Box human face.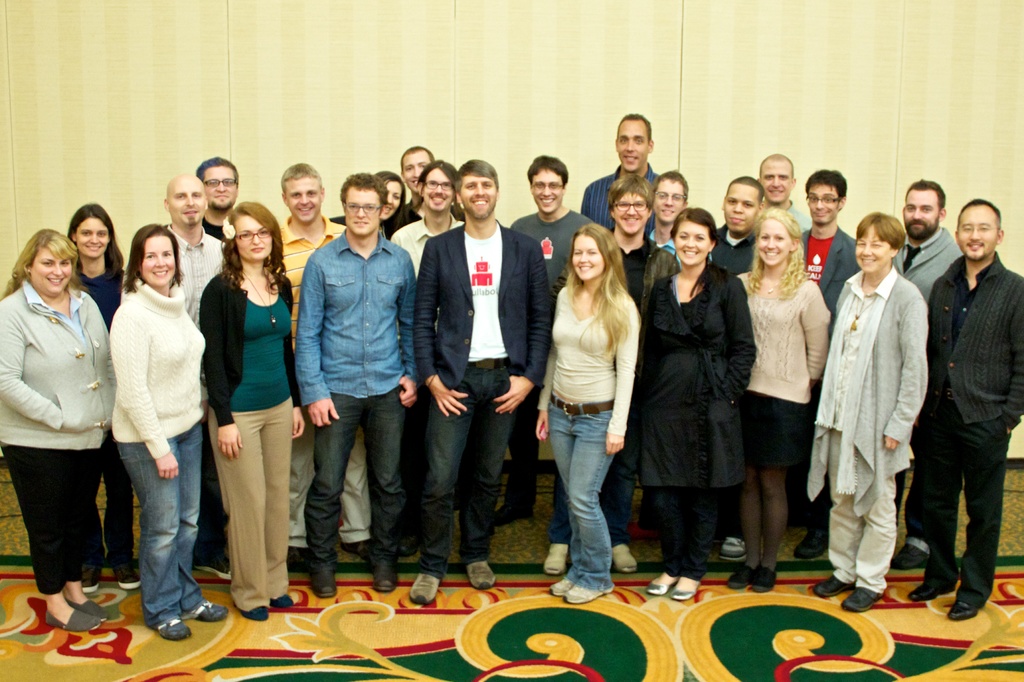
crop(612, 193, 649, 236).
